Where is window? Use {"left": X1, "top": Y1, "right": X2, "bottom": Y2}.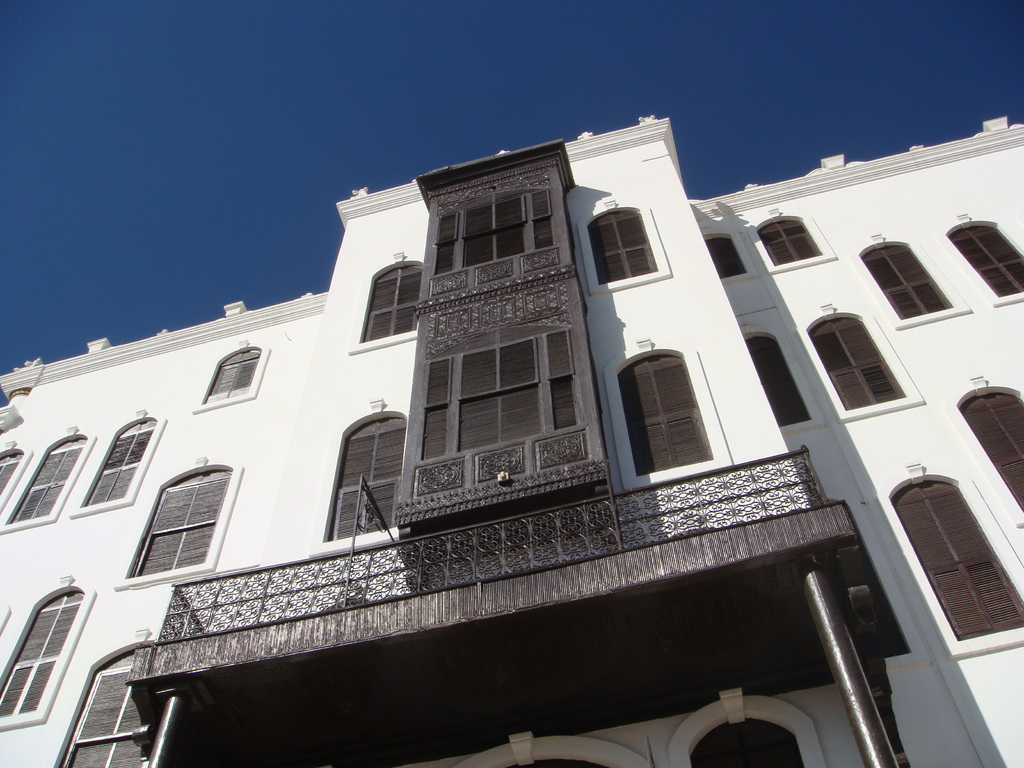
{"left": 819, "top": 304, "right": 892, "bottom": 410}.
